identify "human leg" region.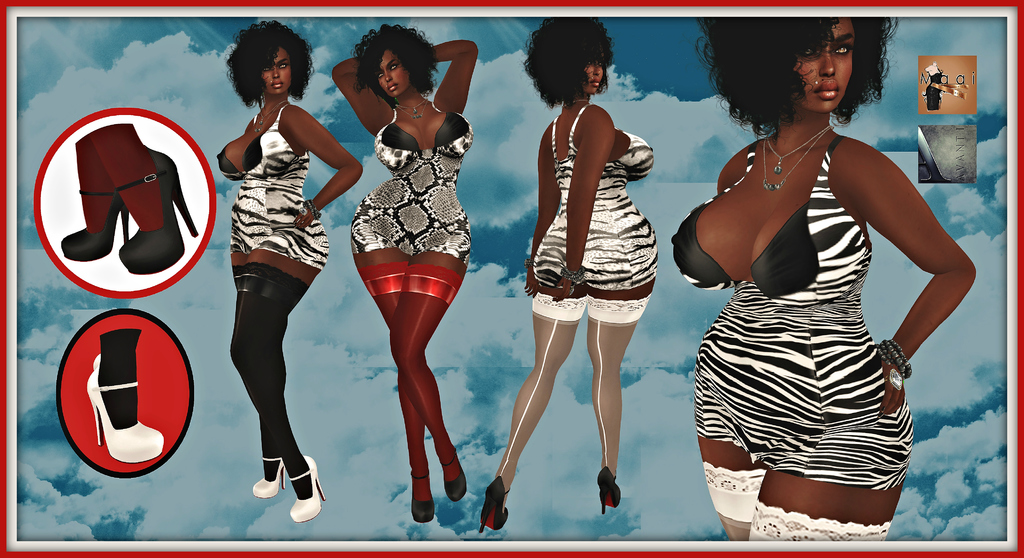
Region: locate(228, 248, 327, 520).
